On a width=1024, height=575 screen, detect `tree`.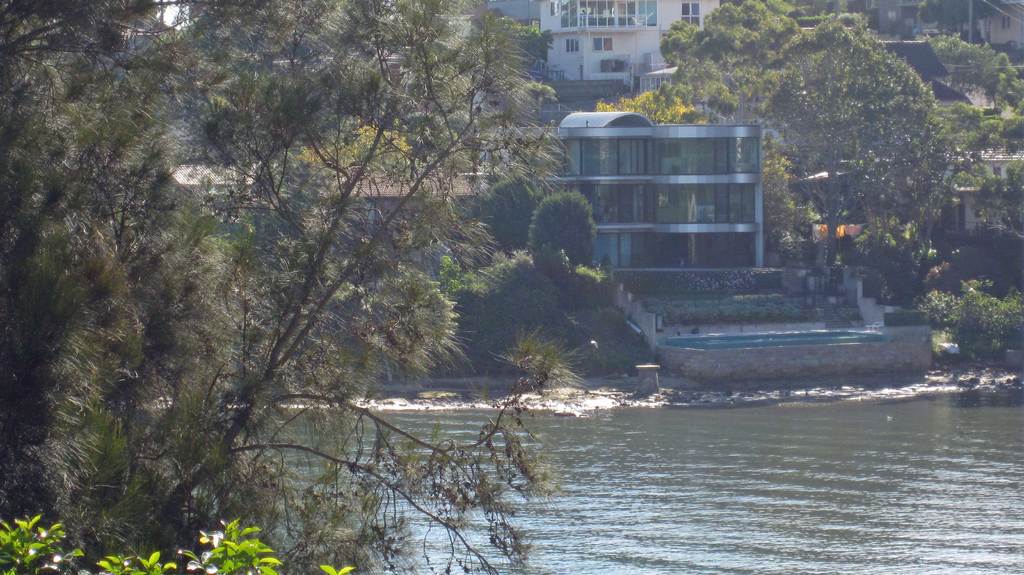
[x1=48, y1=0, x2=605, y2=531].
